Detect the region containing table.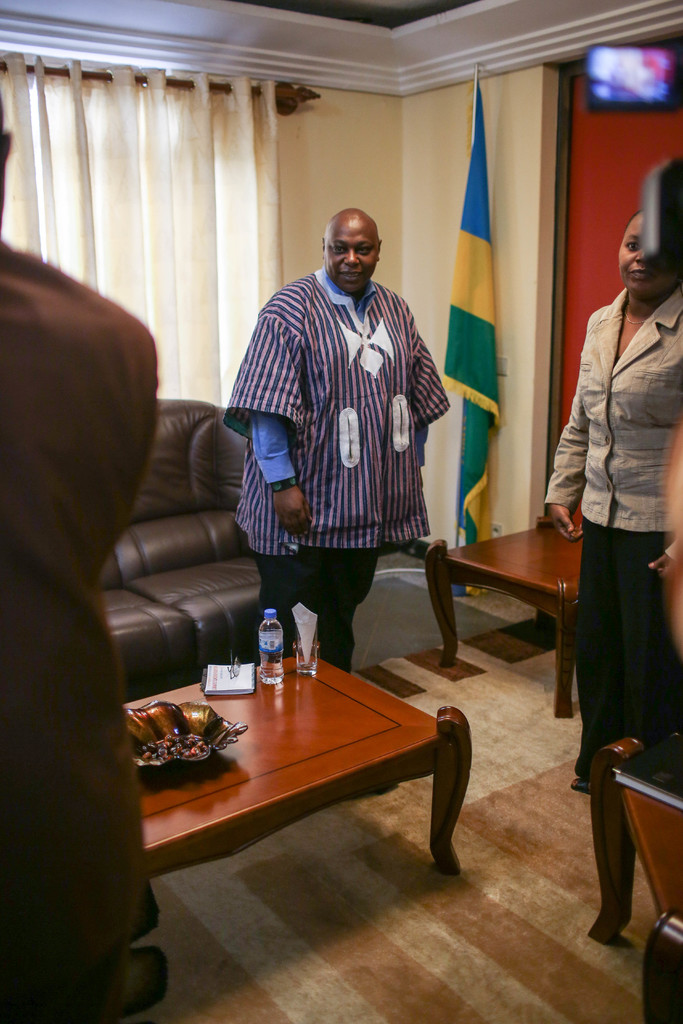
region(423, 521, 582, 713).
